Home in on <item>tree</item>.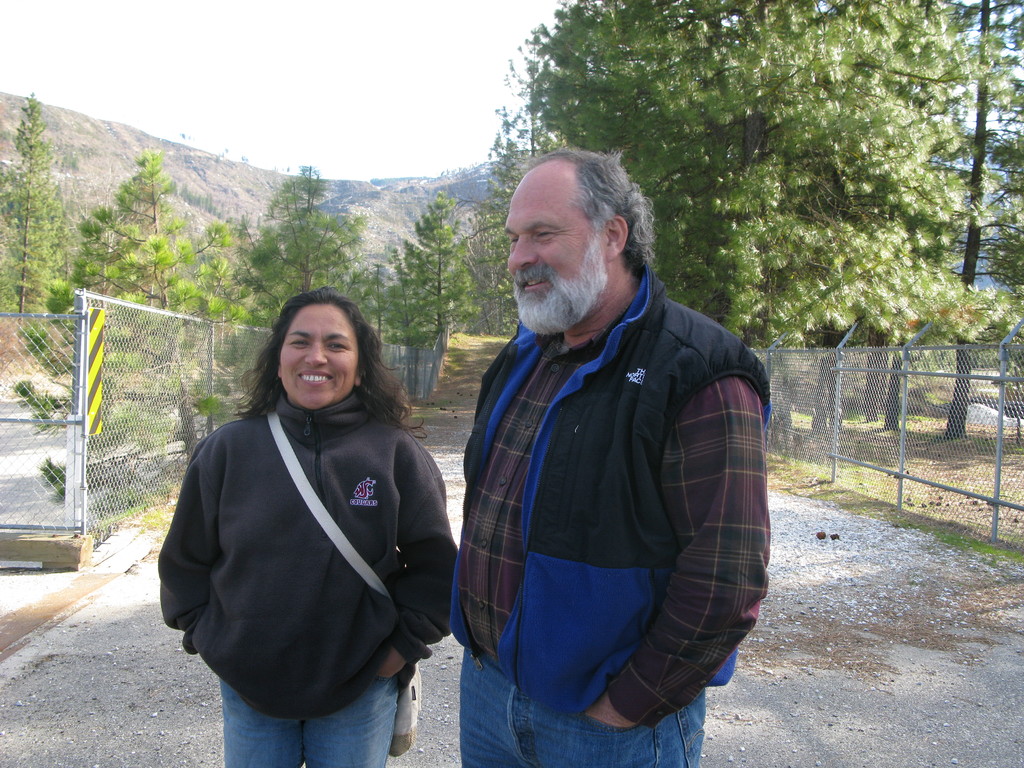
Homed in at l=228, t=143, r=380, b=413.
